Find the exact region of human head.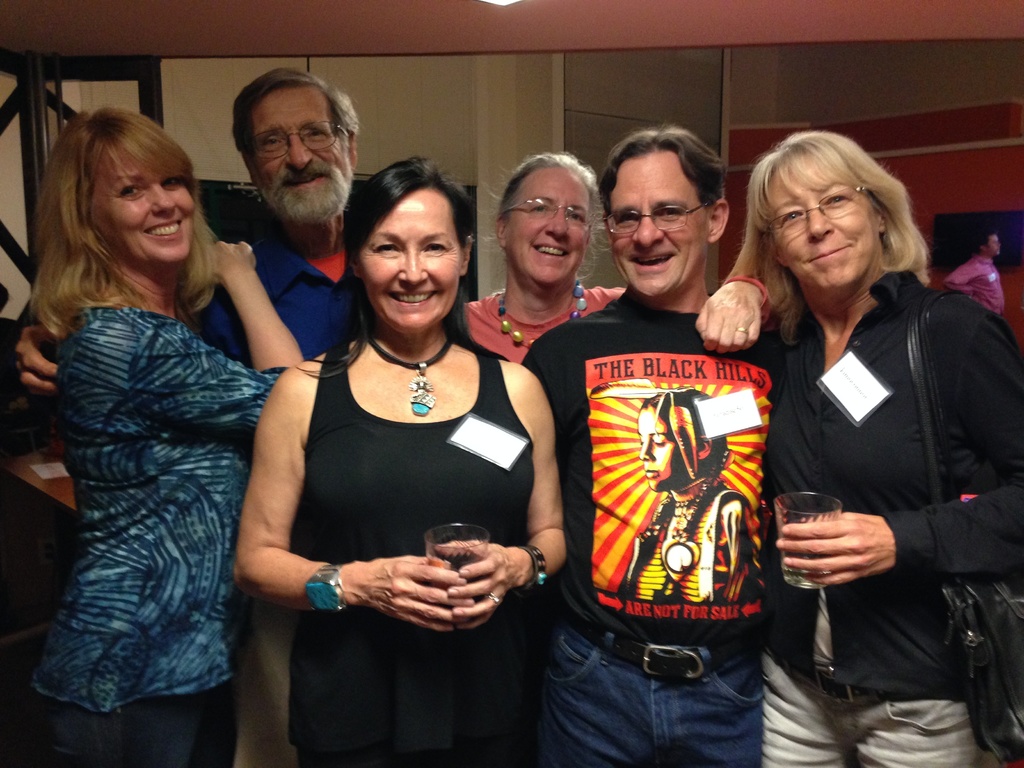
Exact region: (605, 124, 731, 294).
